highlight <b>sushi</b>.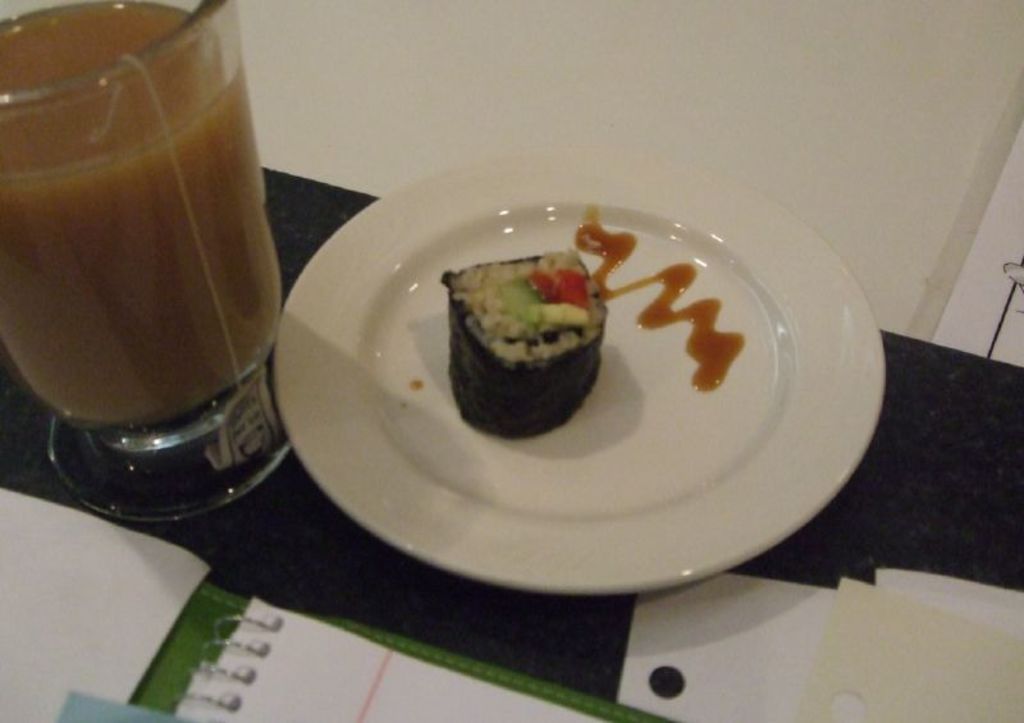
Highlighted region: bbox=[442, 243, 621, 438].
